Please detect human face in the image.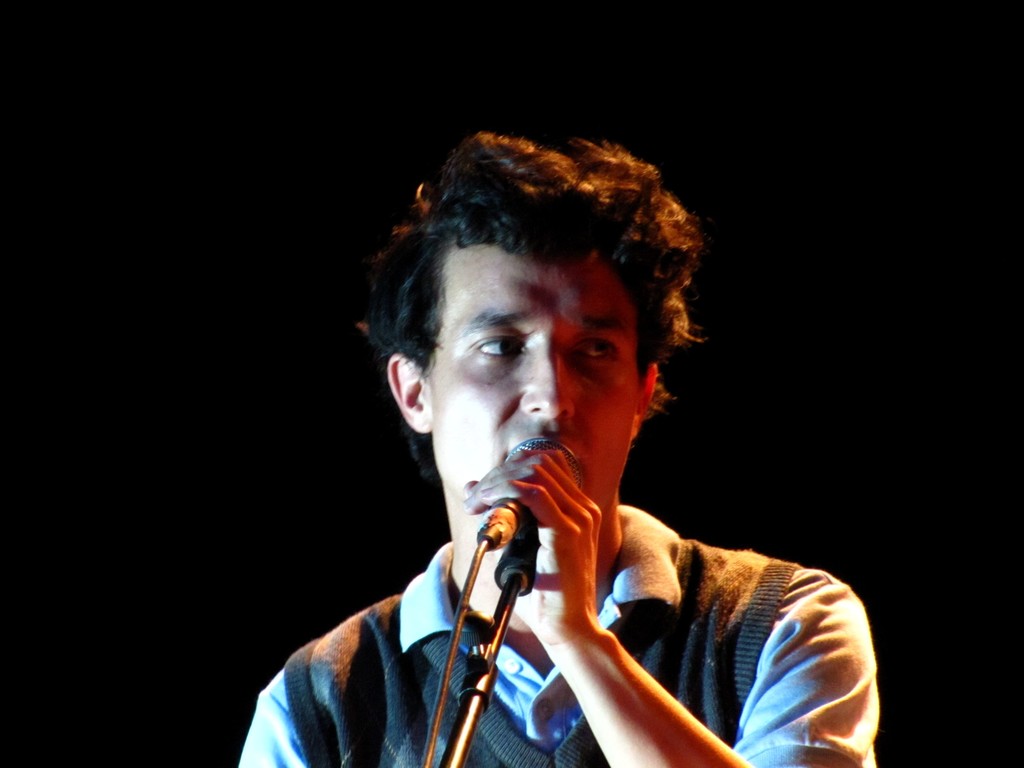
(left=422, top=237, right=639, bottom=561).
